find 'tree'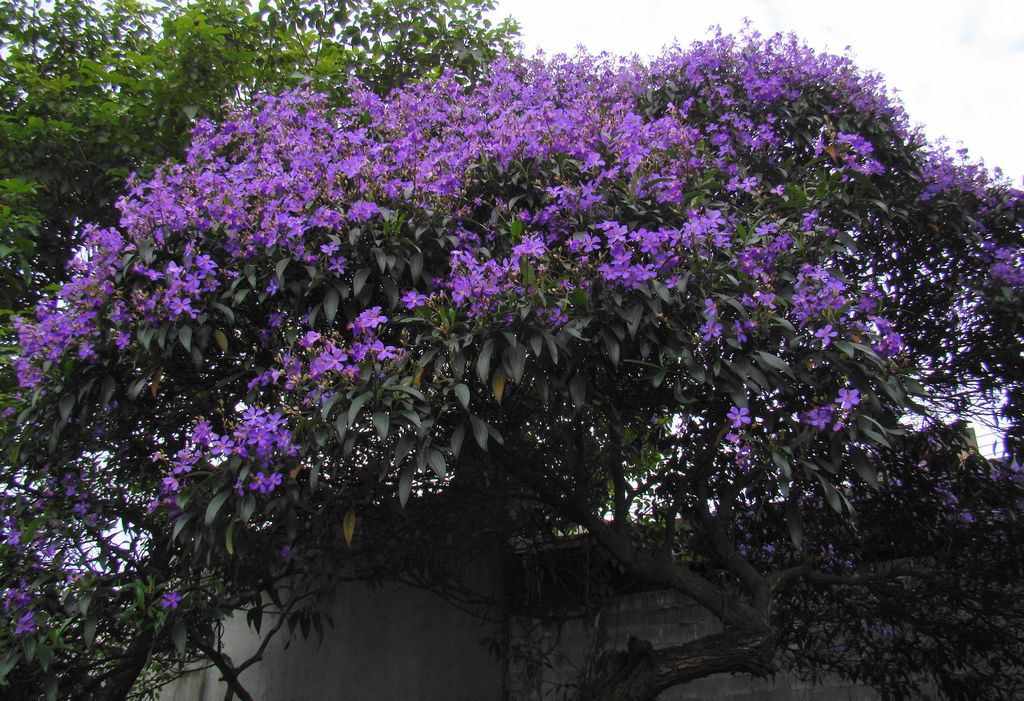
region(0, 0, 616, 700)
